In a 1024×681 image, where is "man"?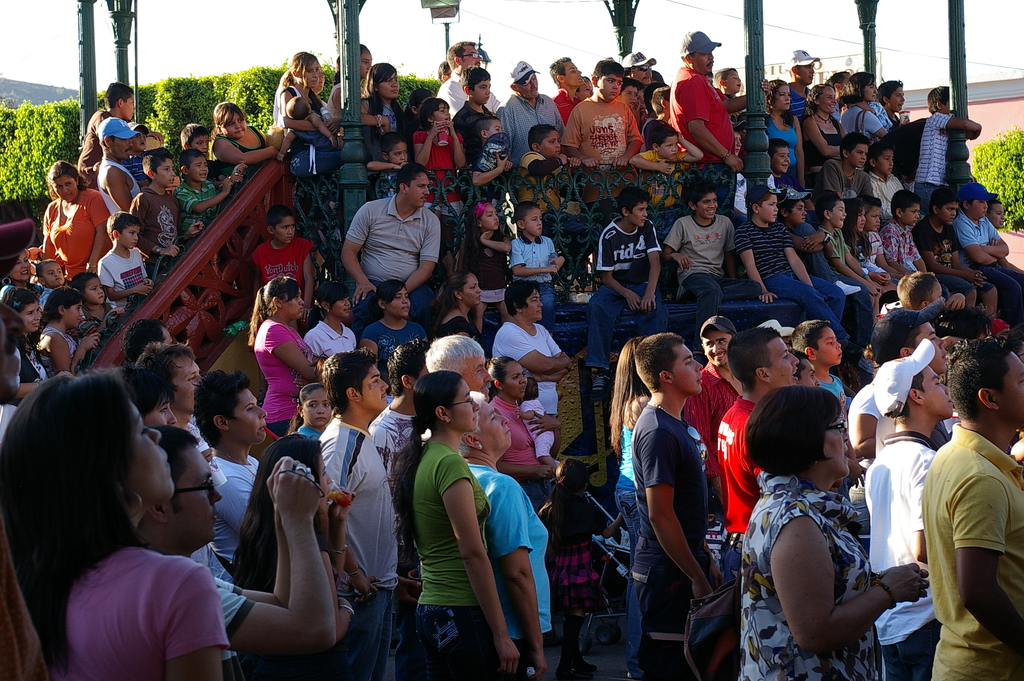
select_region(368, 340, 428, 500).
